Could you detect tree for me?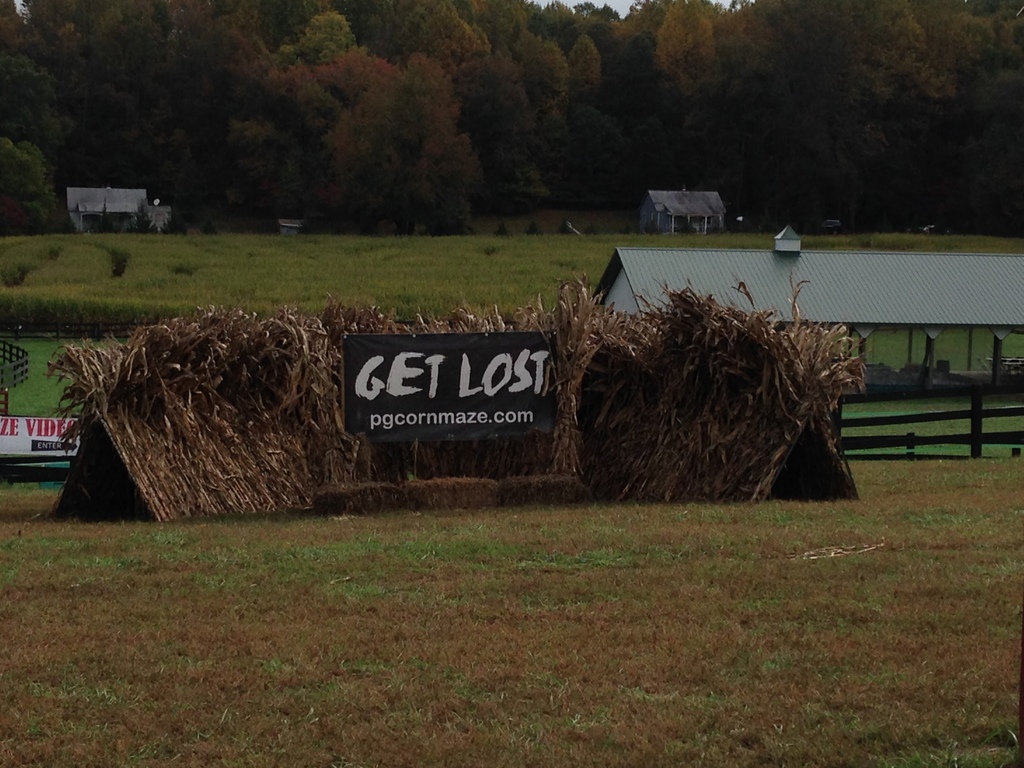
Detection result: 746 0 947 213.
